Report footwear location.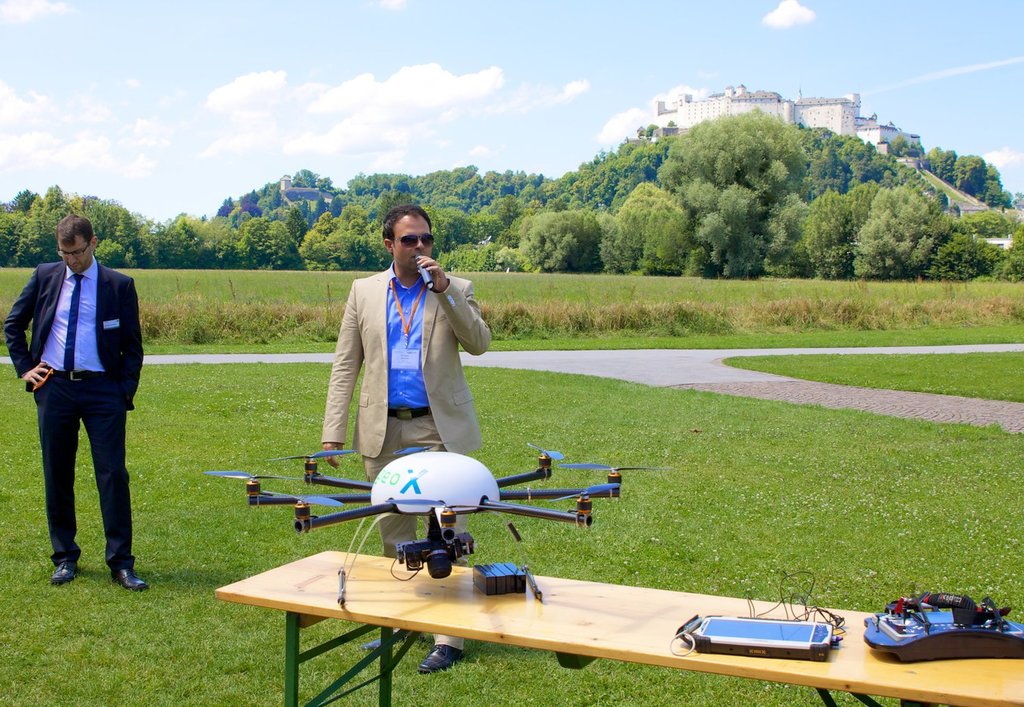
Report: [422, 645, 462, 676].
